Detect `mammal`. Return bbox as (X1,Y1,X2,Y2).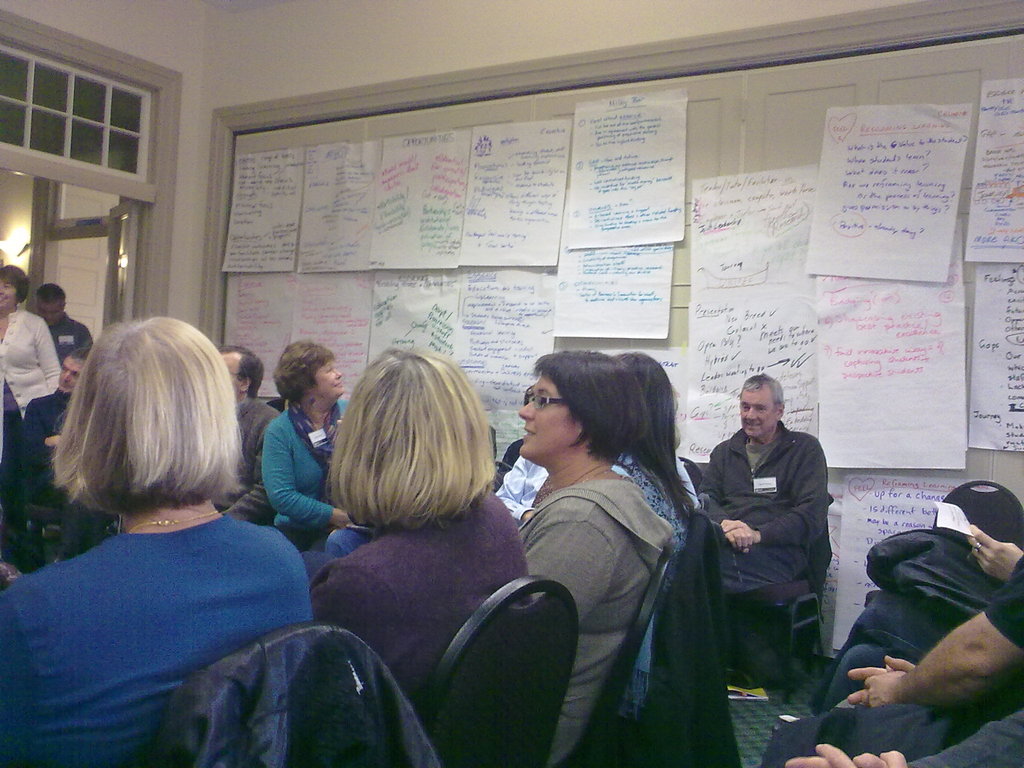
(263,336,361,549).
